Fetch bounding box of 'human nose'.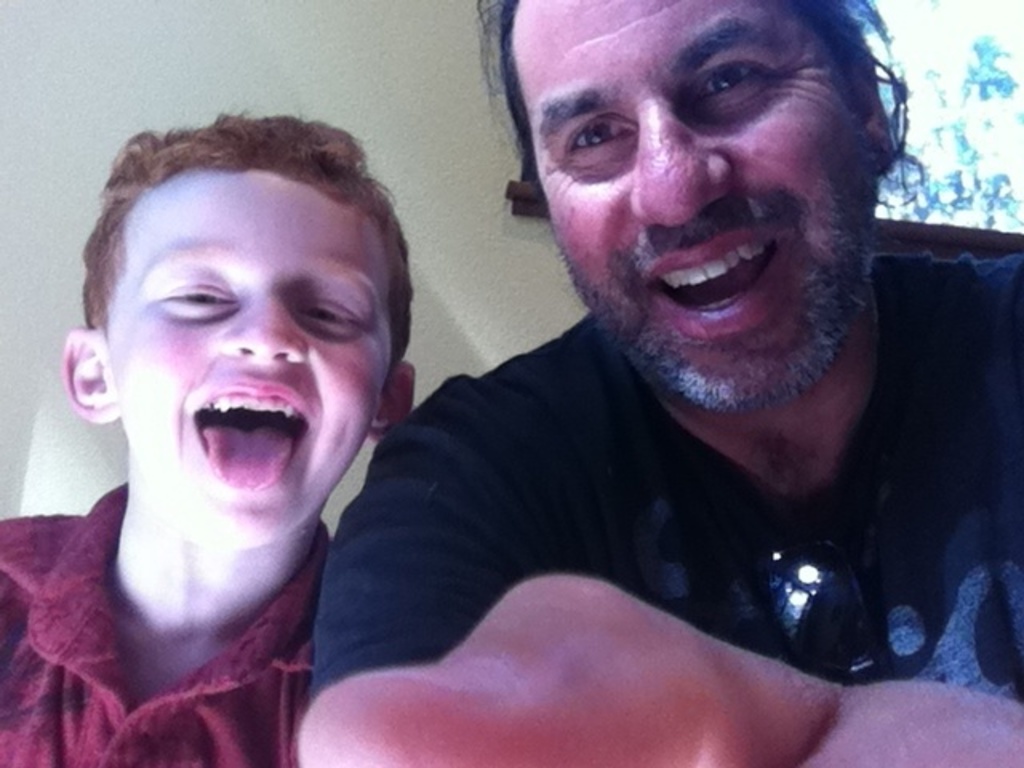
Bbox: <bbox>629, 90, 733, 222</bbox>.
